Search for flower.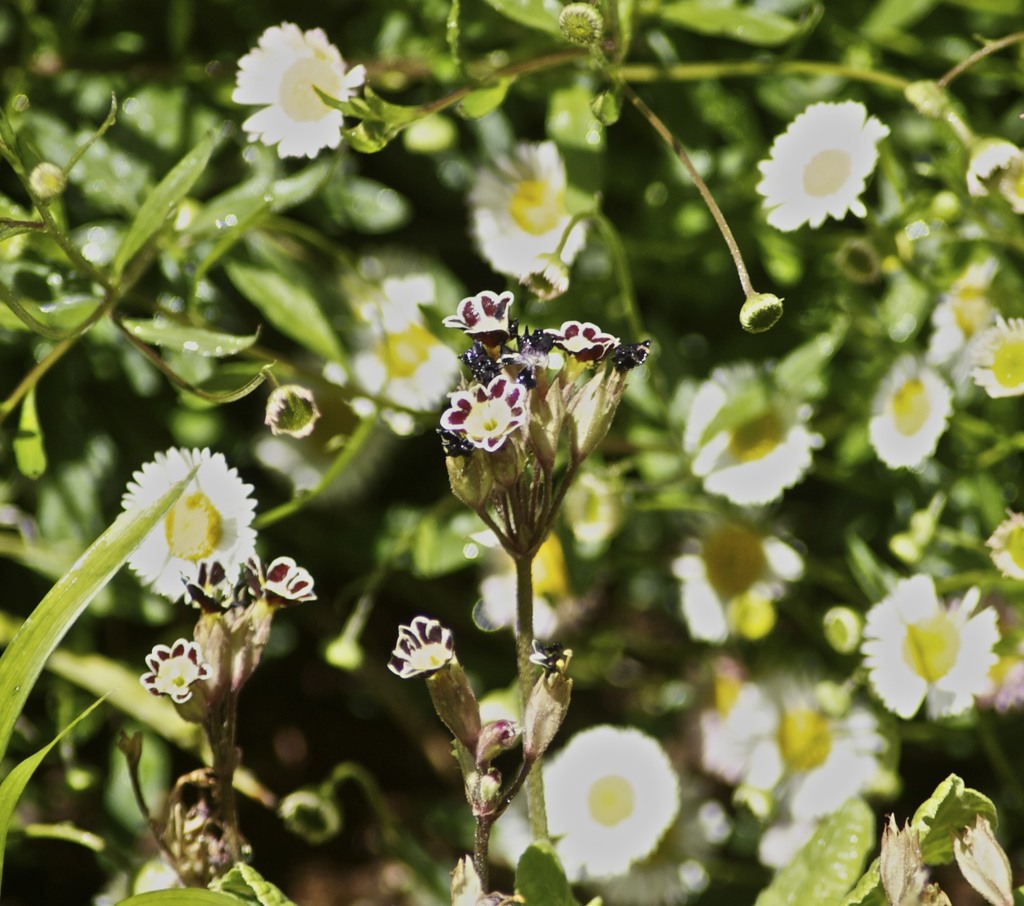
Found at x1=465, y1=137, x2=598, y2=303.
